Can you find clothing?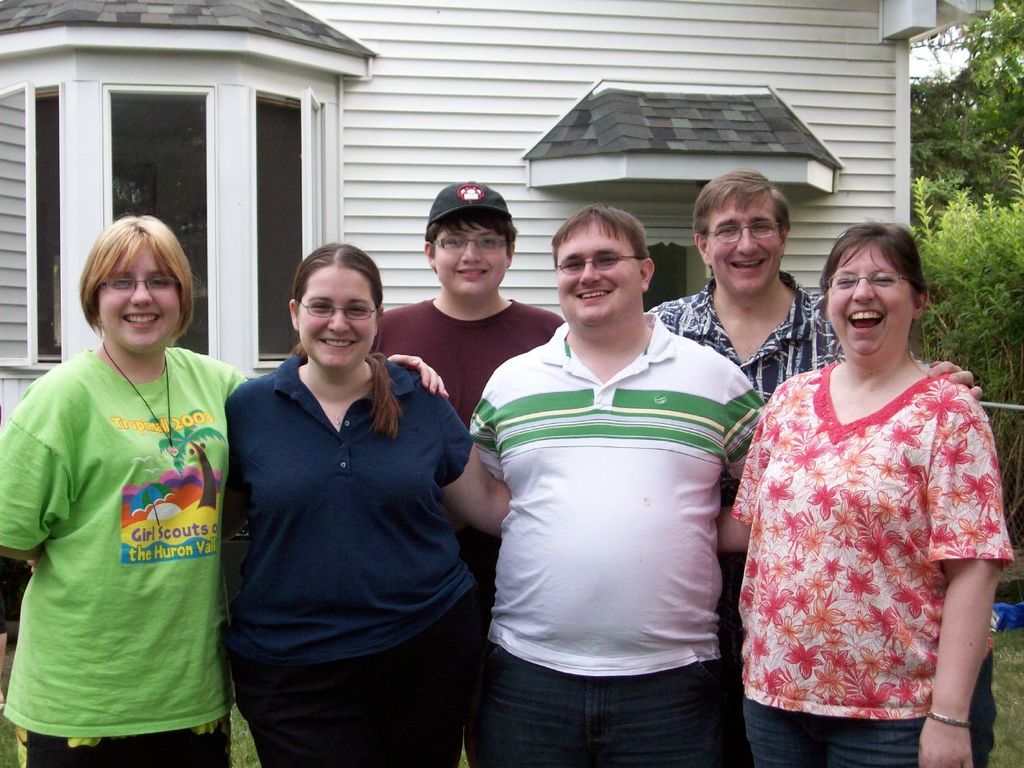
Yes, bounding box: x1=222 y1=346 x2=479 y2=767.
